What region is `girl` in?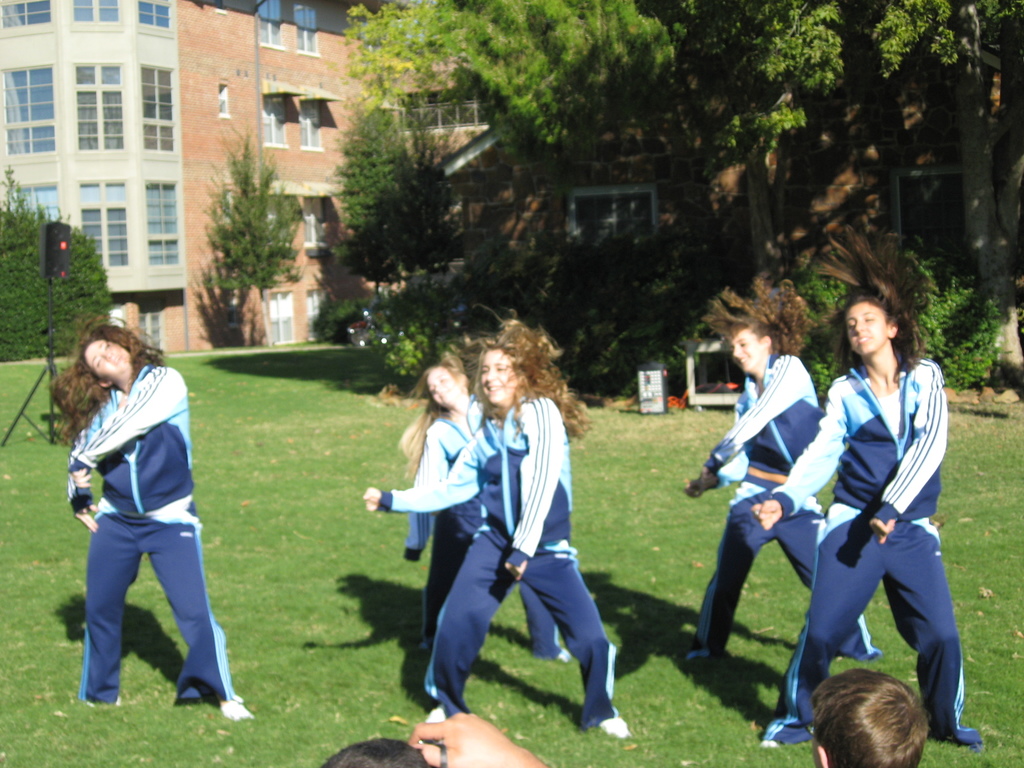
362/304/632/738.
